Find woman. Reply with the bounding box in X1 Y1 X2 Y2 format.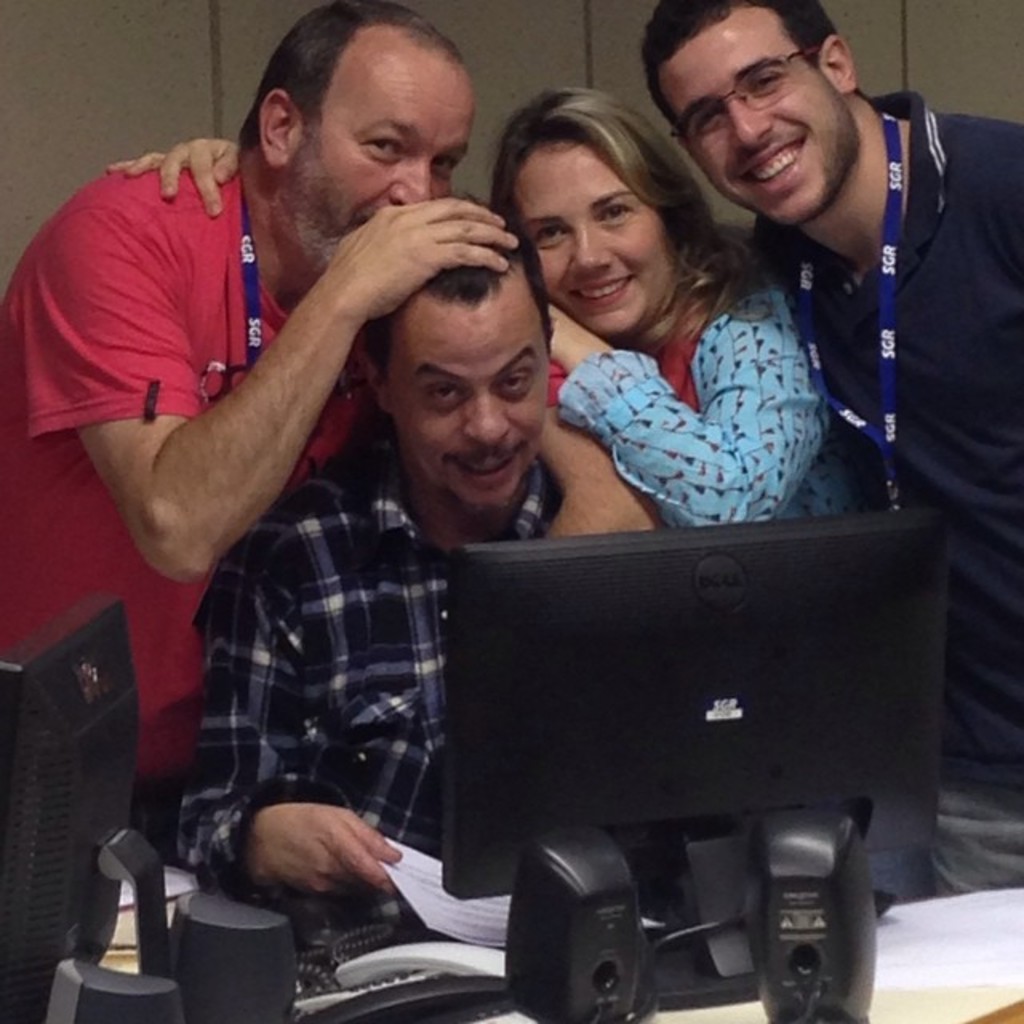
466 104 858 586.
